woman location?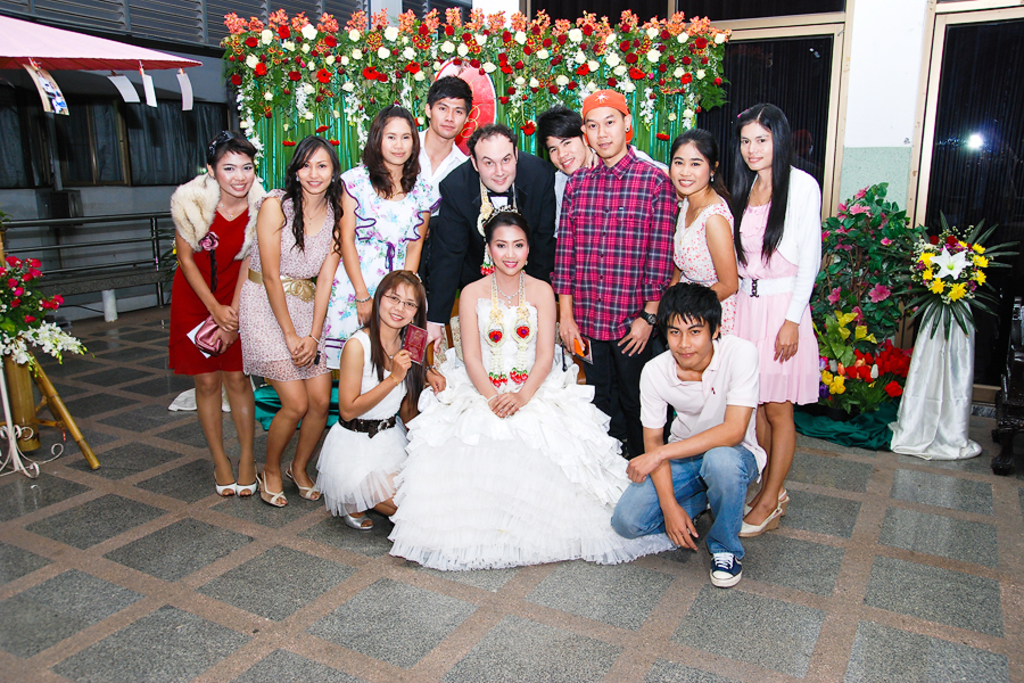
(left=312, top=113, right=432, bottom=414)
